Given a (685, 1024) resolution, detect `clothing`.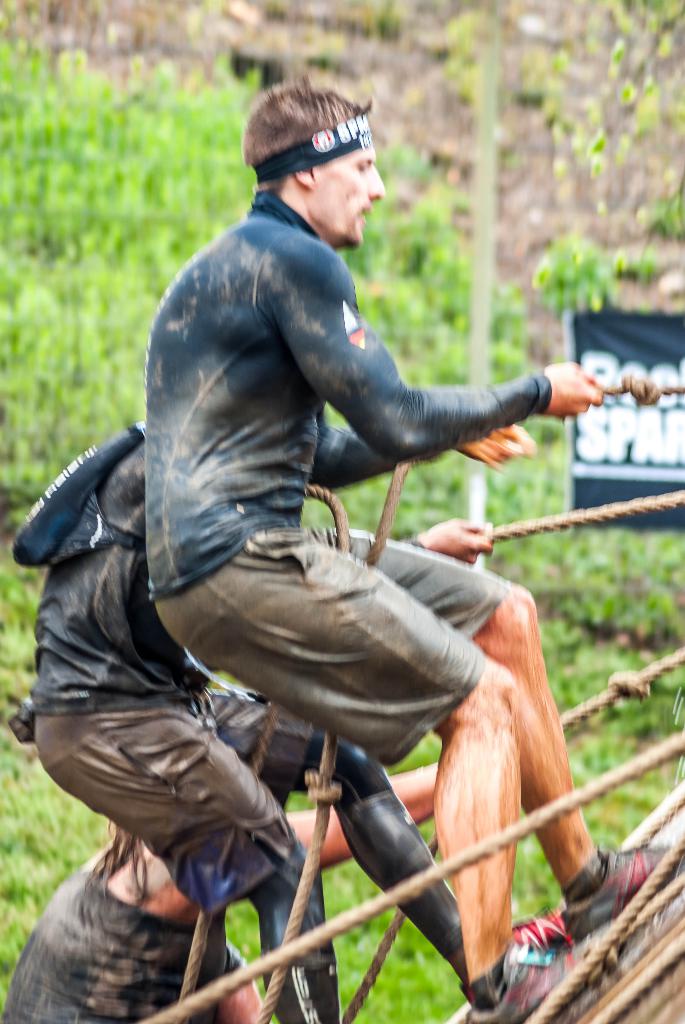
(146,193,546,777).
